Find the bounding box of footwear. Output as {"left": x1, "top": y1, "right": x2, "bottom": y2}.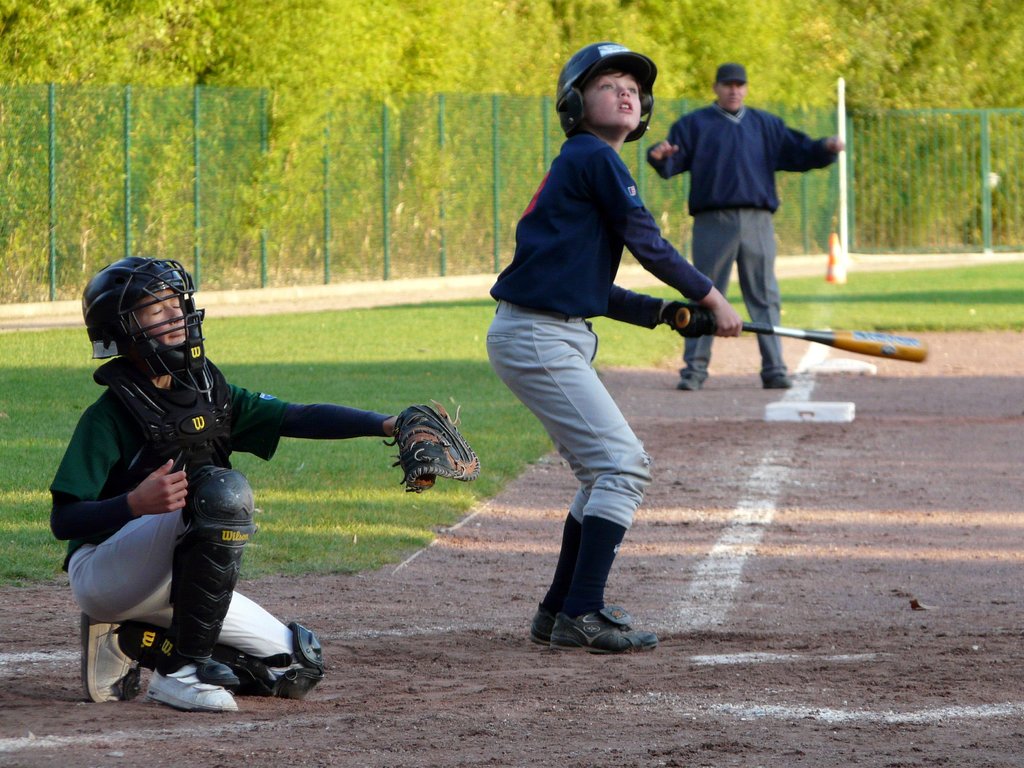
{"left": 148, "top": 664, "right": 235, "bottom": 712}.
